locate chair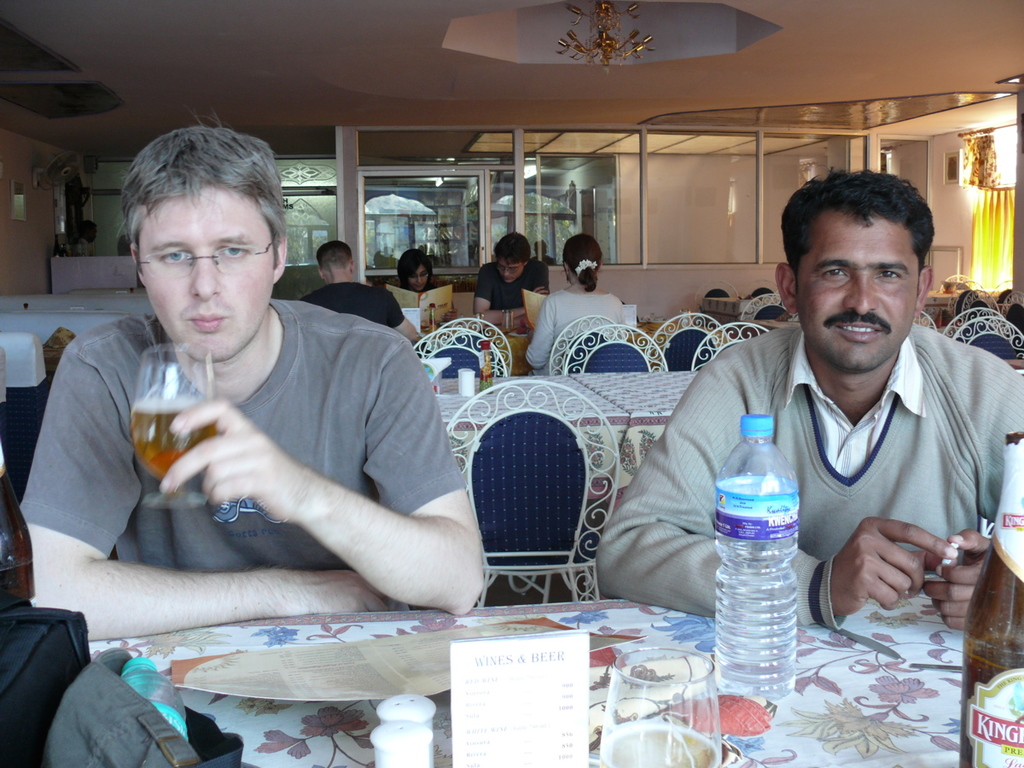
detection(563, 324, 671, 373)
